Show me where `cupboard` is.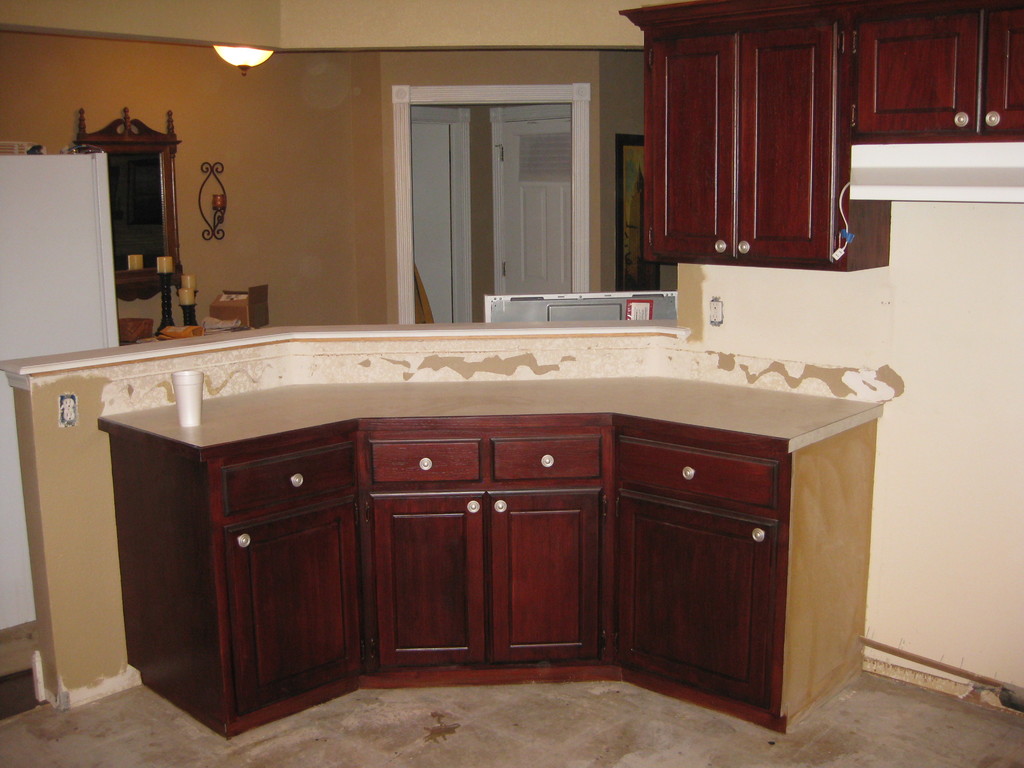
`cupboard` is at box=[836, 0, 1023, 141].
